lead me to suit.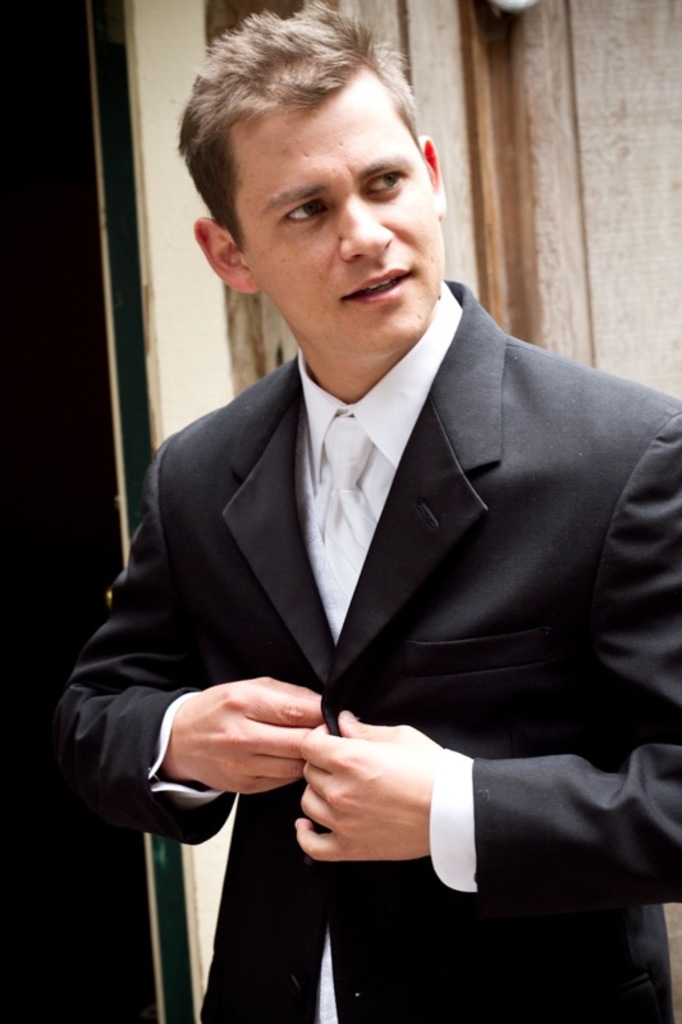
Lead to <region>69, 183, 646, 984</region>.
